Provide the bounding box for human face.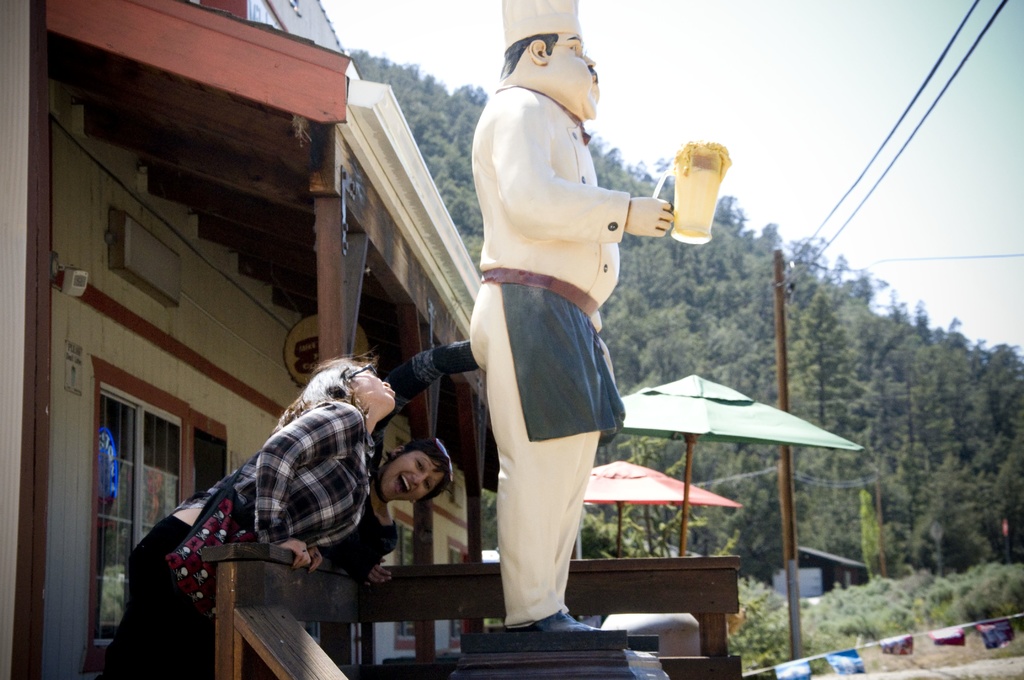
(552,35,603,118).
